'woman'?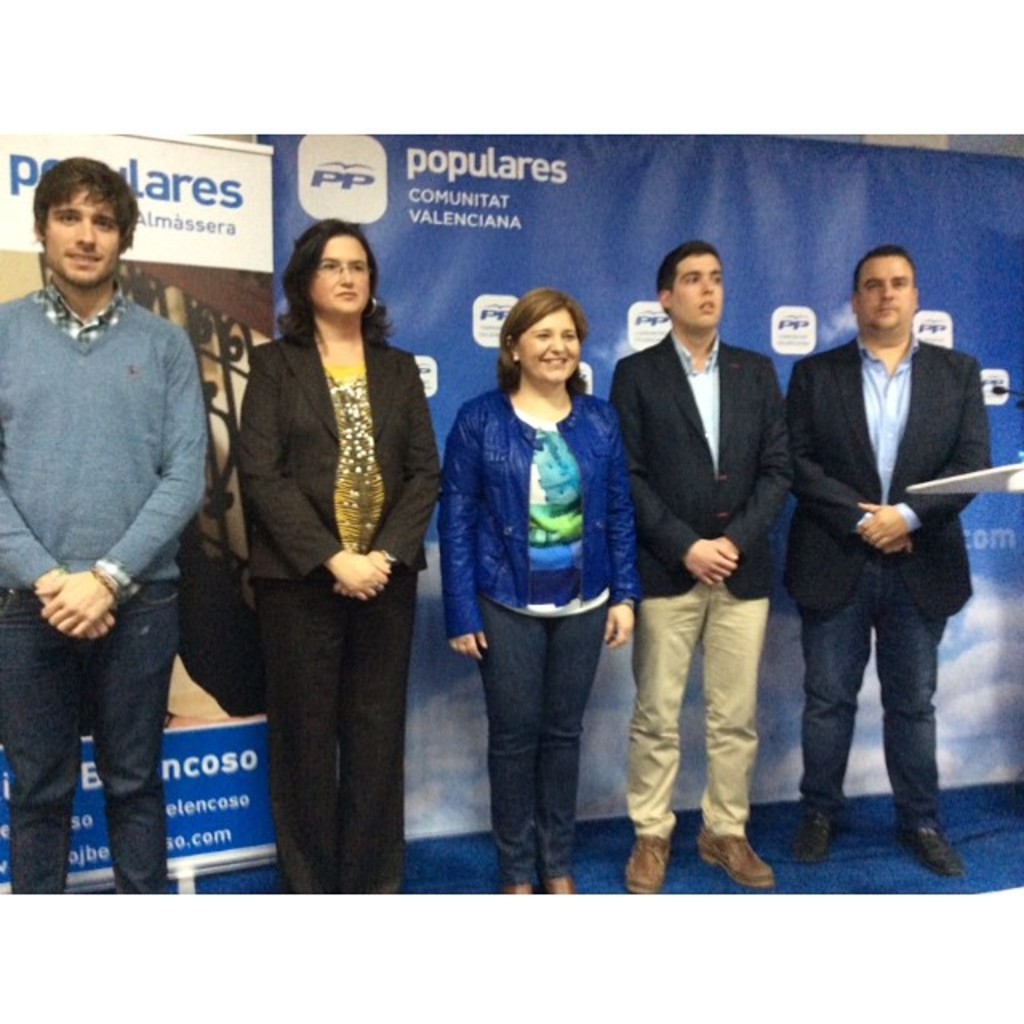
Rect(435, 291, 638, 902)
